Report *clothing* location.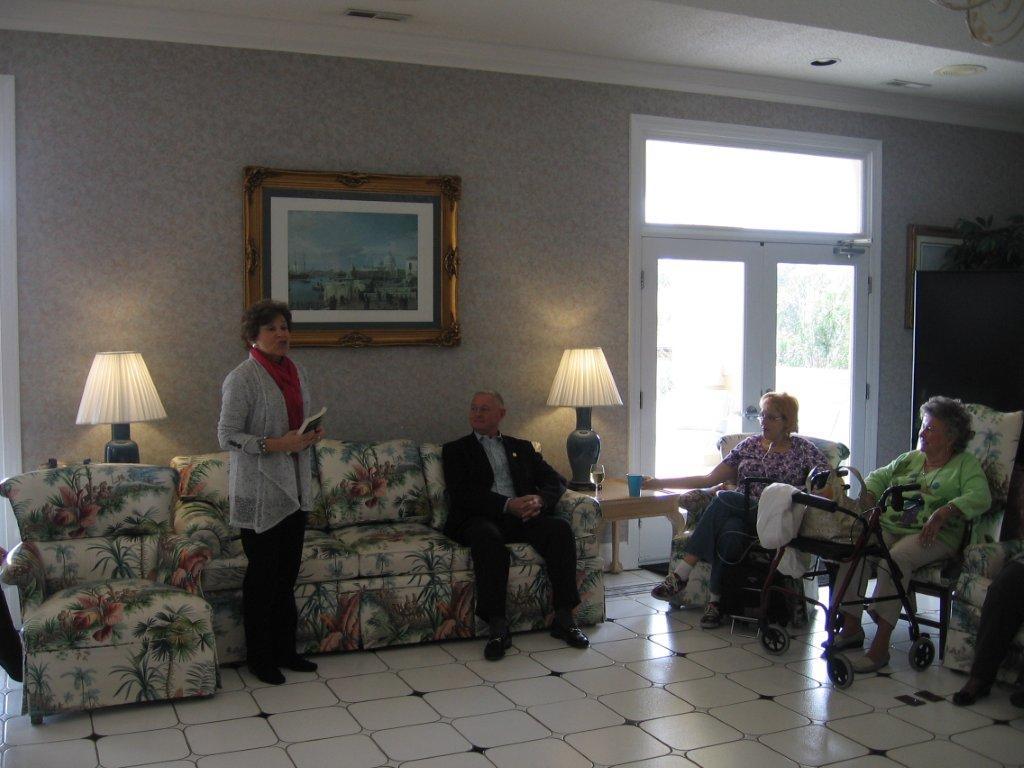
Report: <box>974,558,1023,655</box>.
